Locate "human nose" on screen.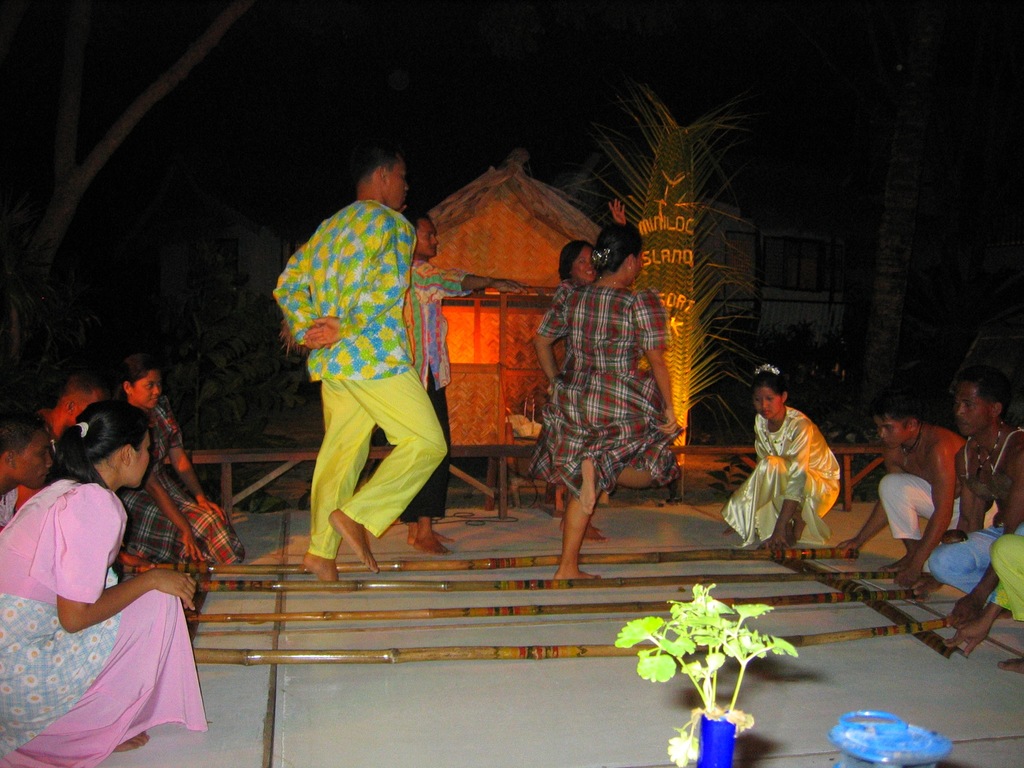
On screen at [x1=959, y1=406, x2=966, y2=415].
